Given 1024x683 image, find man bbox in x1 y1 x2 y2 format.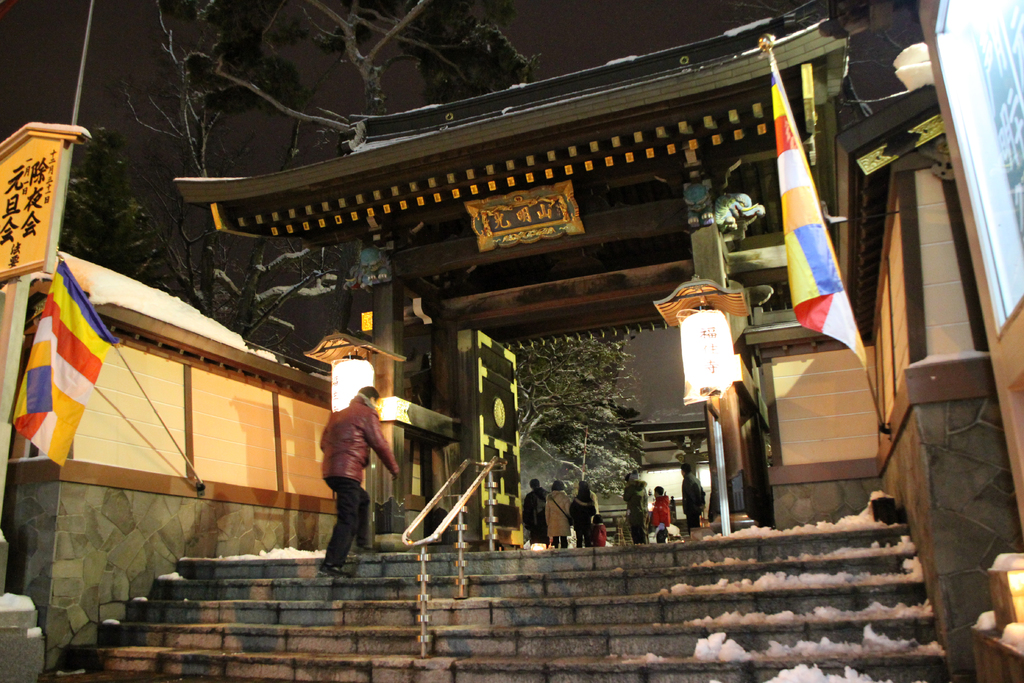
645 481 672 546.
